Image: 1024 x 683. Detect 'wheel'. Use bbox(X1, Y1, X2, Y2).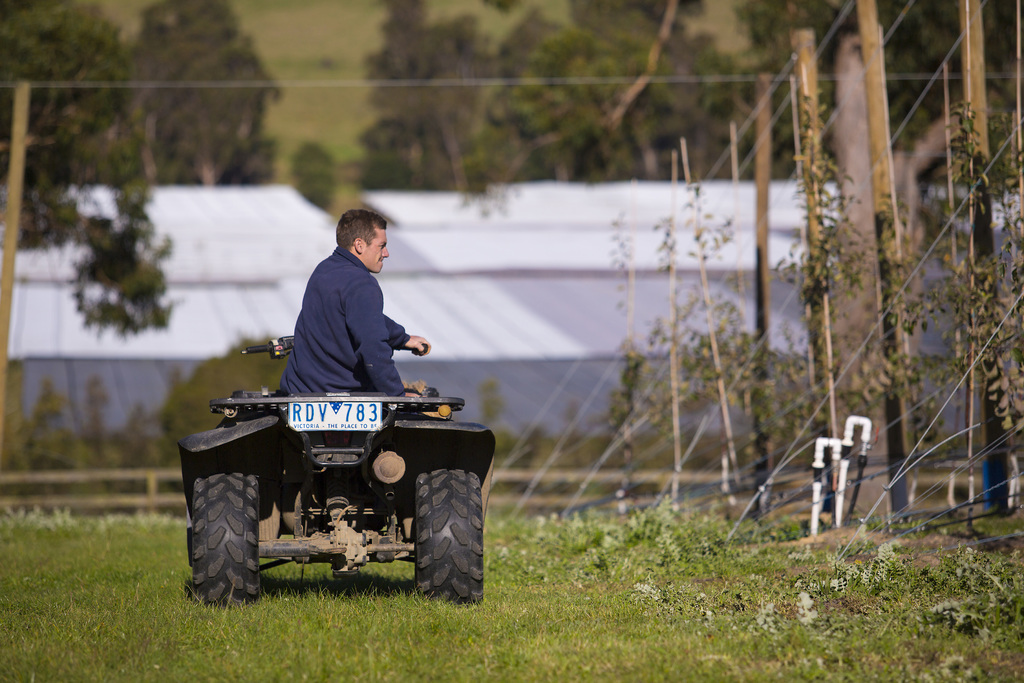
bbox(189, 466, 259, 604).
